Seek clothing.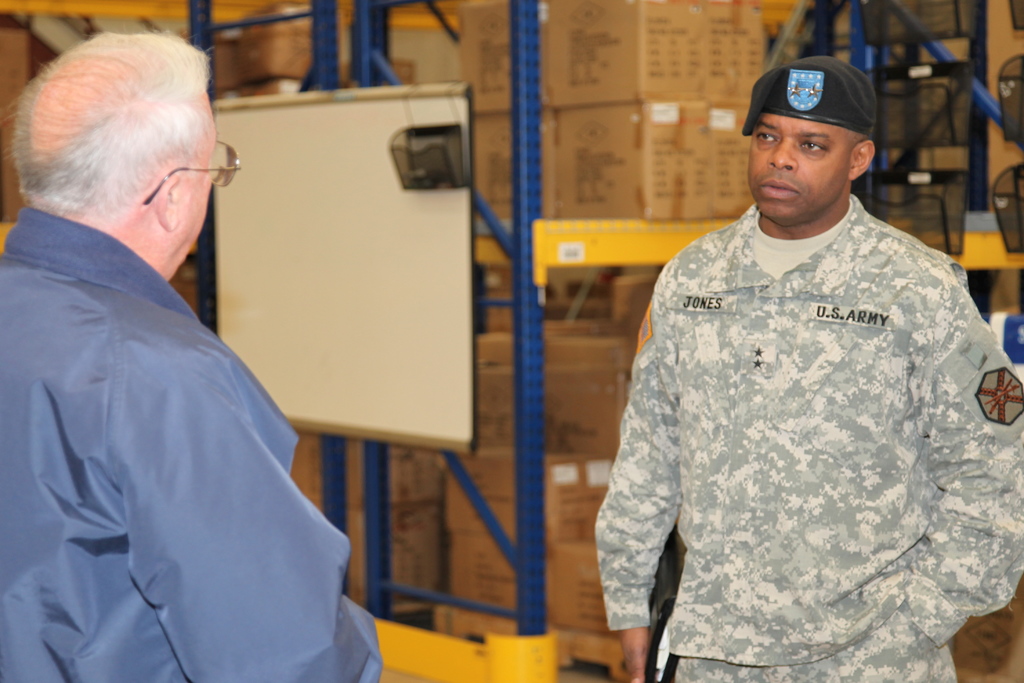
3, 209, 379, 682.
